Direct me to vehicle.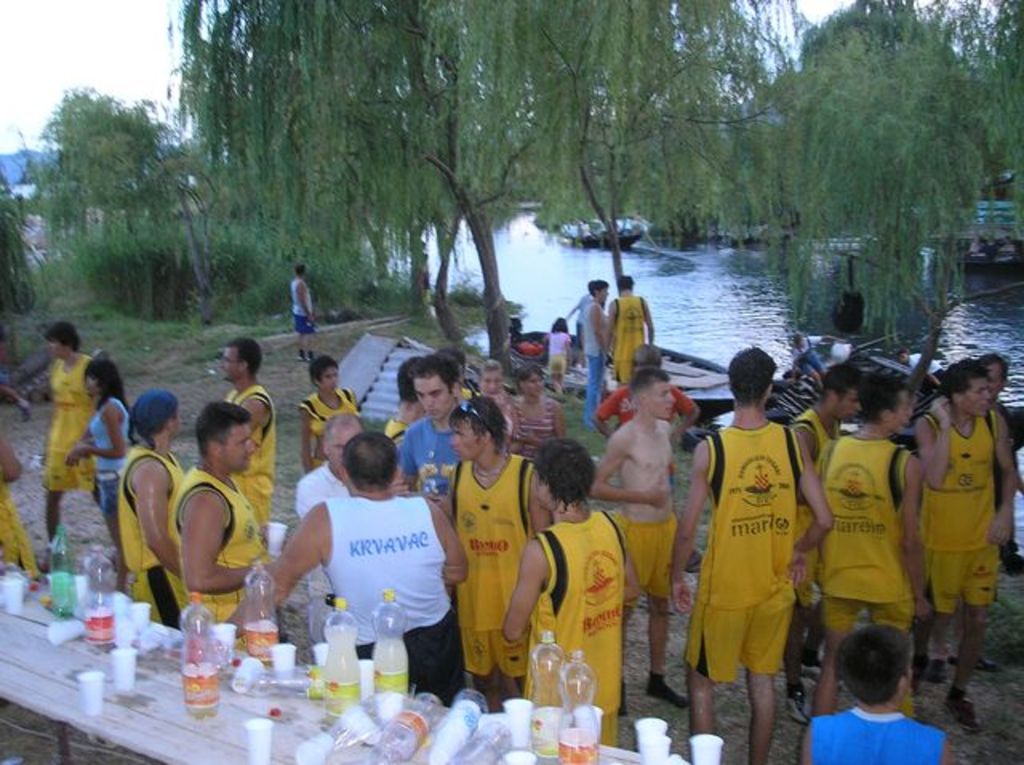
Direction: 784 274 946 363.
